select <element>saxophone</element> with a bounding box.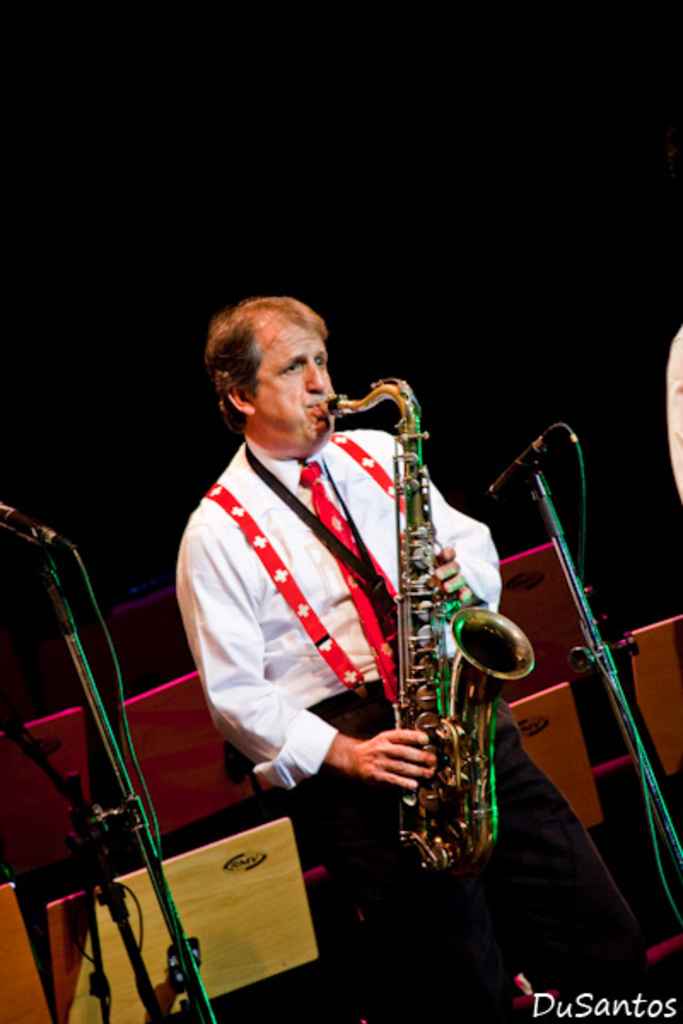
331, 367, 534, 884.
